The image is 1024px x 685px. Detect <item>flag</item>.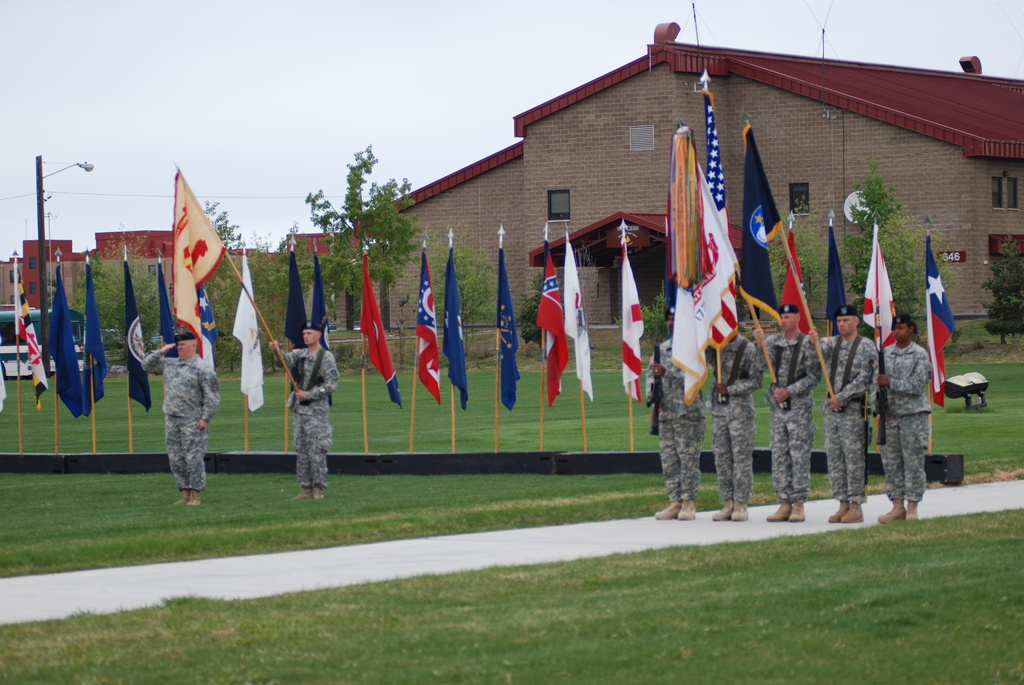
Detection: detection(308, 251, 332, 409).
